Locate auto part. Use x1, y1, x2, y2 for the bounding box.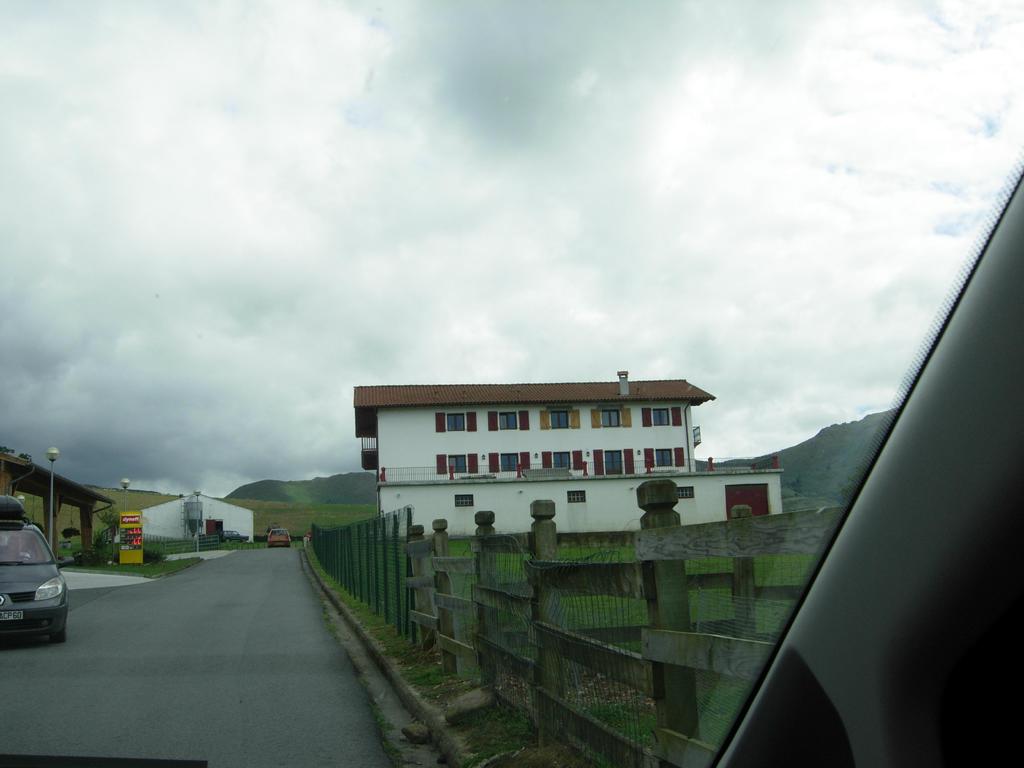
20, 583, 66, 604.
